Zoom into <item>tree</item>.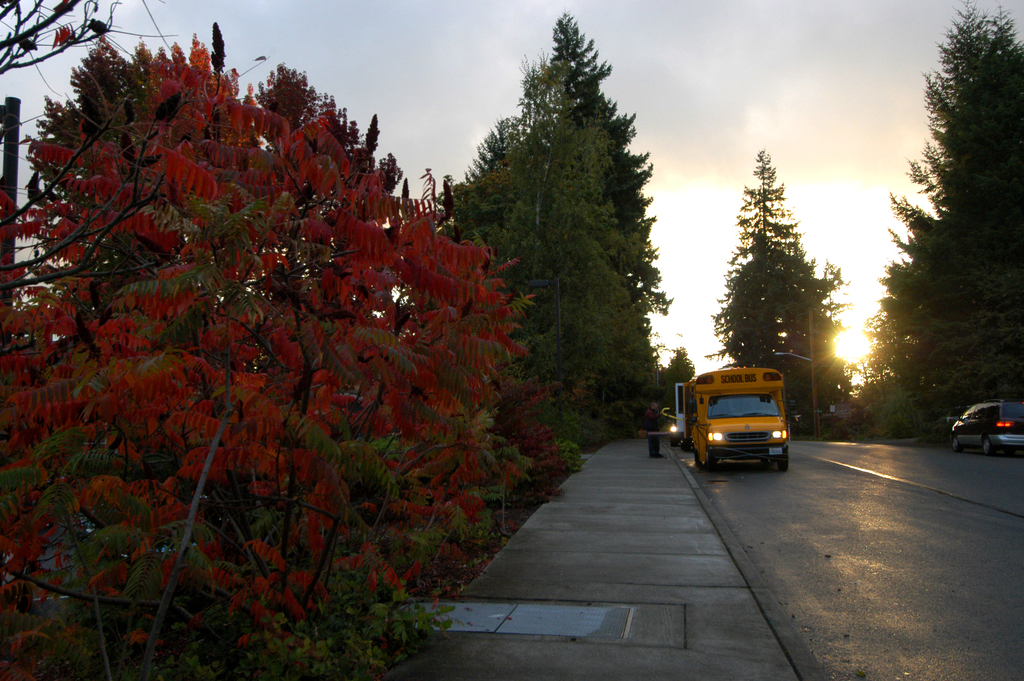
Zoom target: Rect(540, 9, 670, 334).
